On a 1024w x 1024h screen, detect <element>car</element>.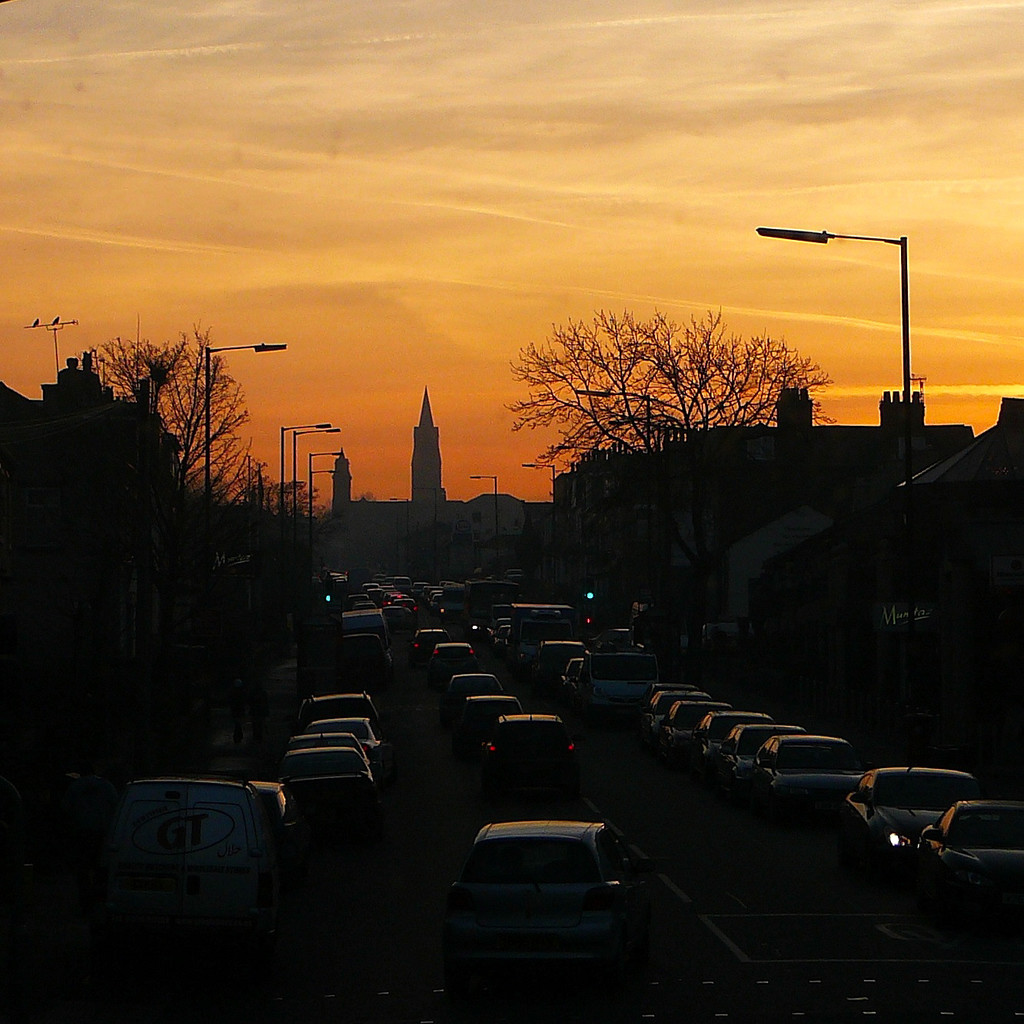
[x1=441, y1=811, x2=670, y2=985].
